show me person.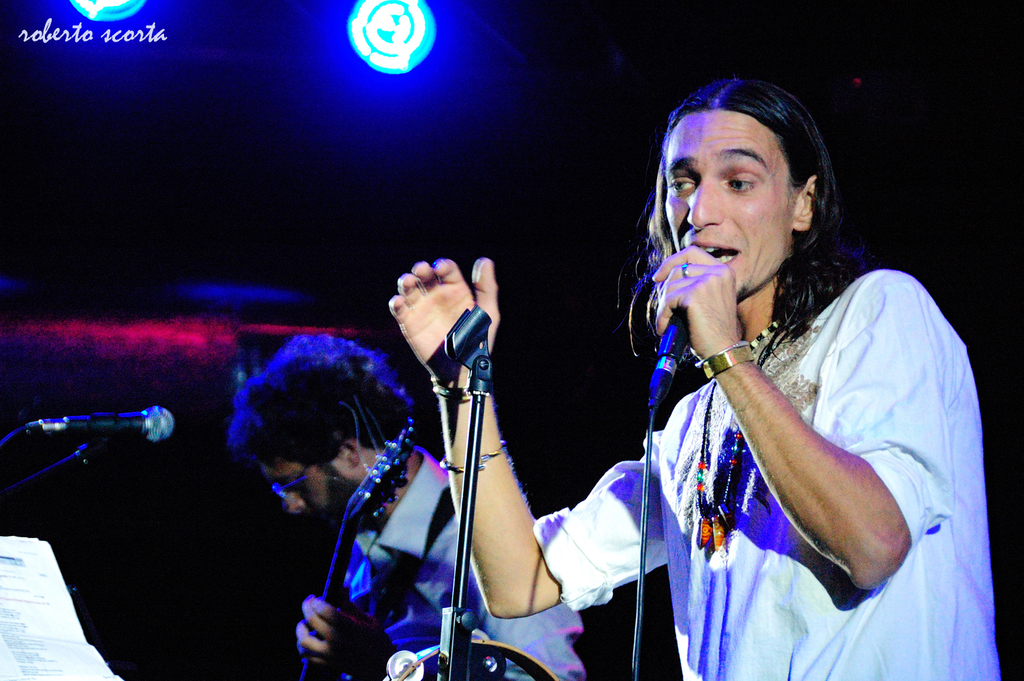
person is here: bbox=(391, 77, 992, 680).
